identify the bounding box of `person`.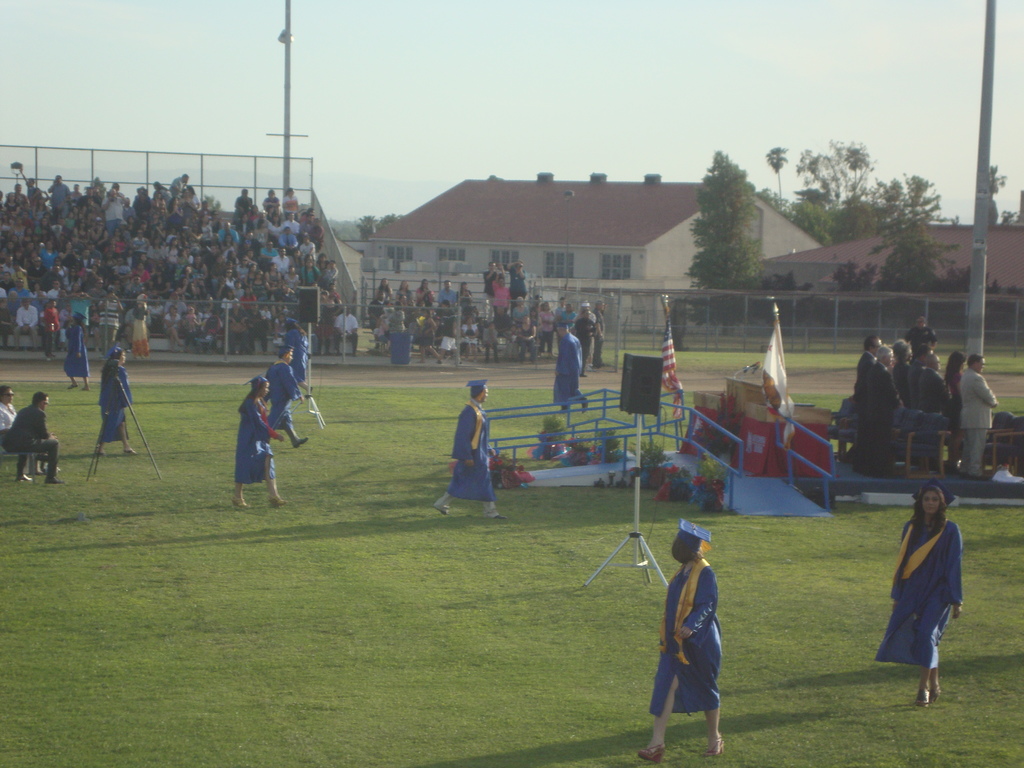
pyautogui.locateOnScreen(91, 342, 134, 456).
